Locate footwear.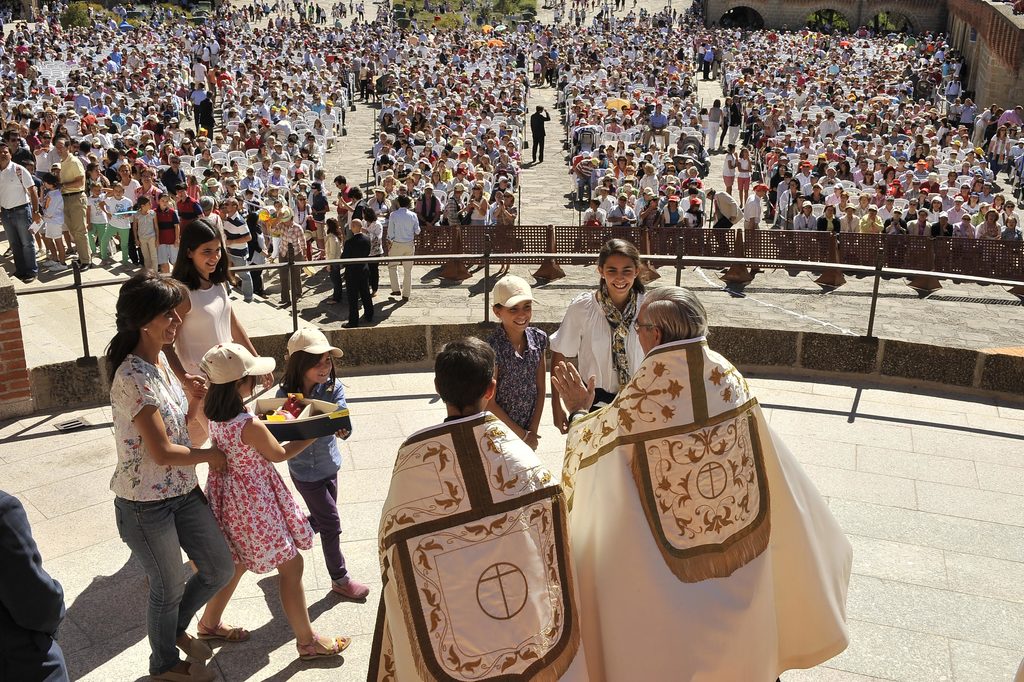
Bounding box: x1=329 y1=295 x2=332 y2=297.
